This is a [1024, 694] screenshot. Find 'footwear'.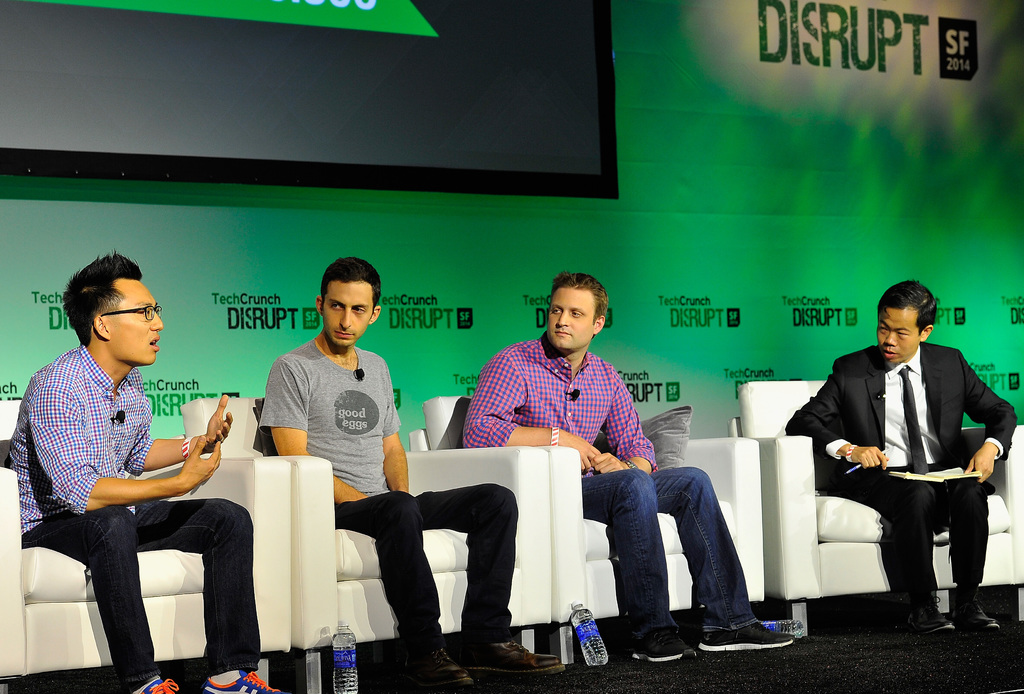
Bounding box: <bbox>959, 580, 1002, 631</bbox>.
